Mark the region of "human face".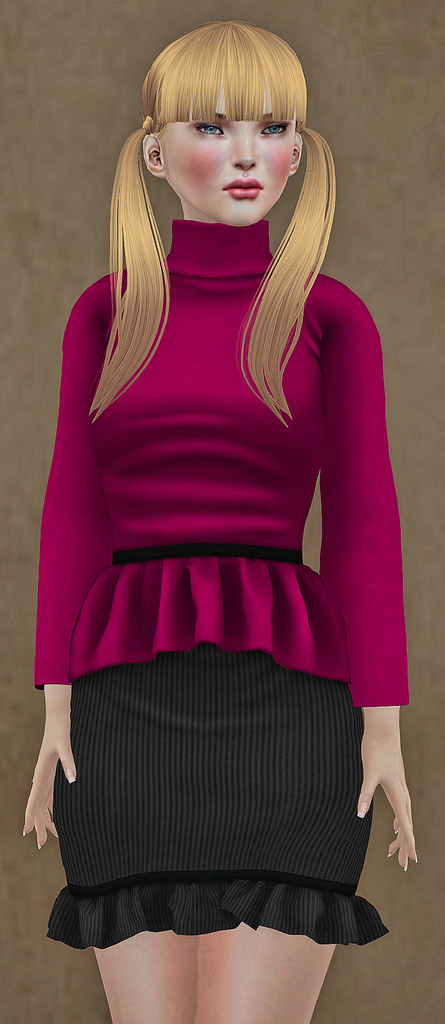
Region: [168, 88, 293, 225].
